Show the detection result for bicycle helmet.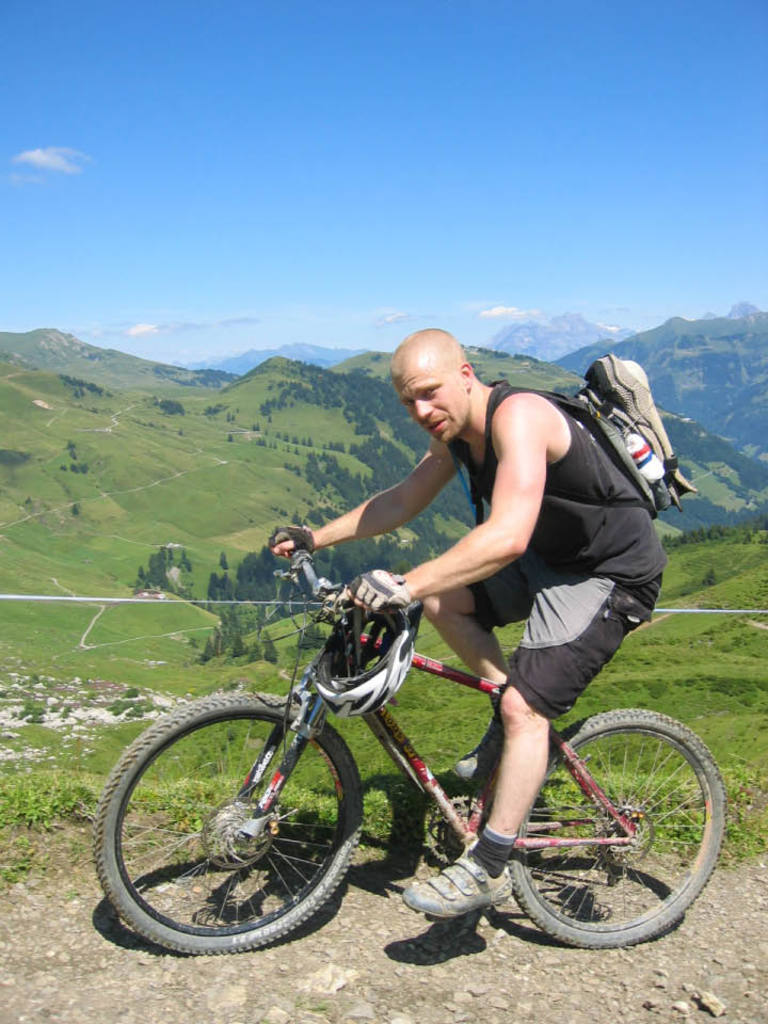
(x1=315, y1=589, x2=419, y2=726).
